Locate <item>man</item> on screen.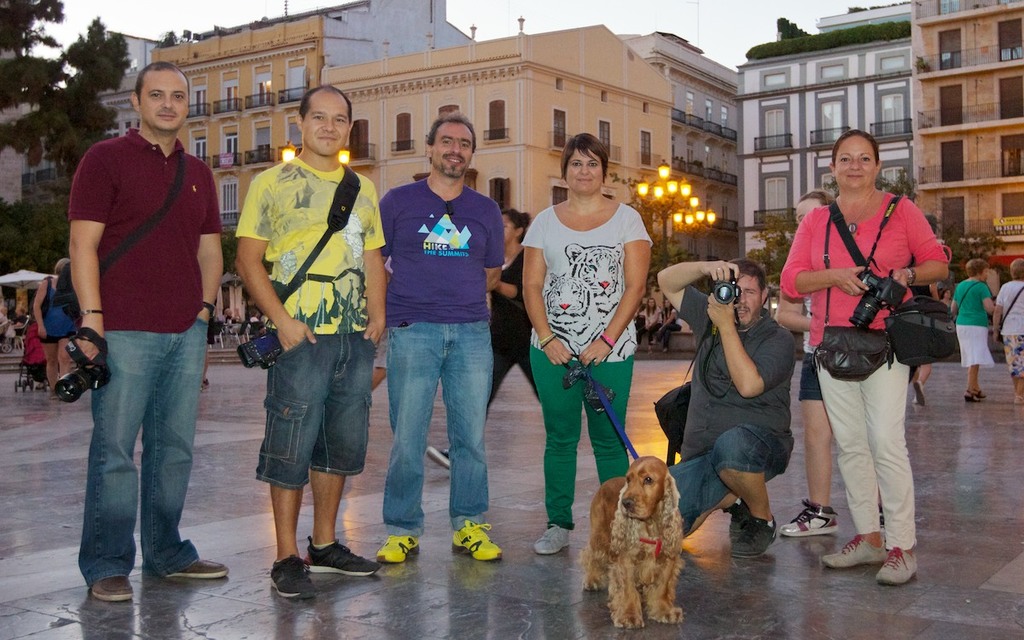
On screen at Rect(234, 89, 383, 599).
